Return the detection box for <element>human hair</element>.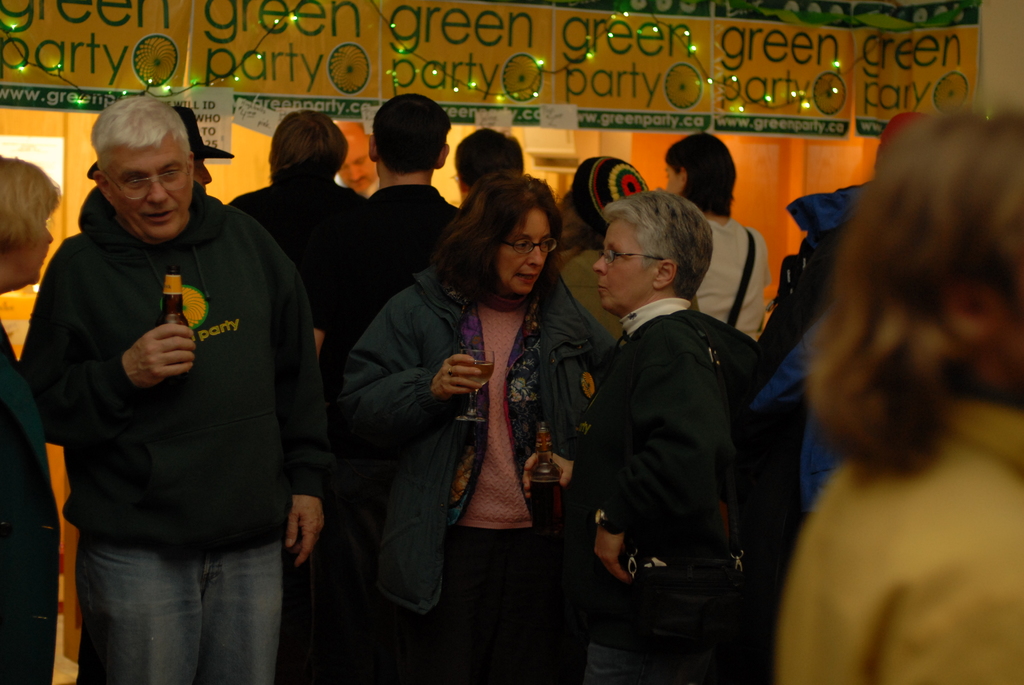
<region>378, 129, 437, 184</region>.
